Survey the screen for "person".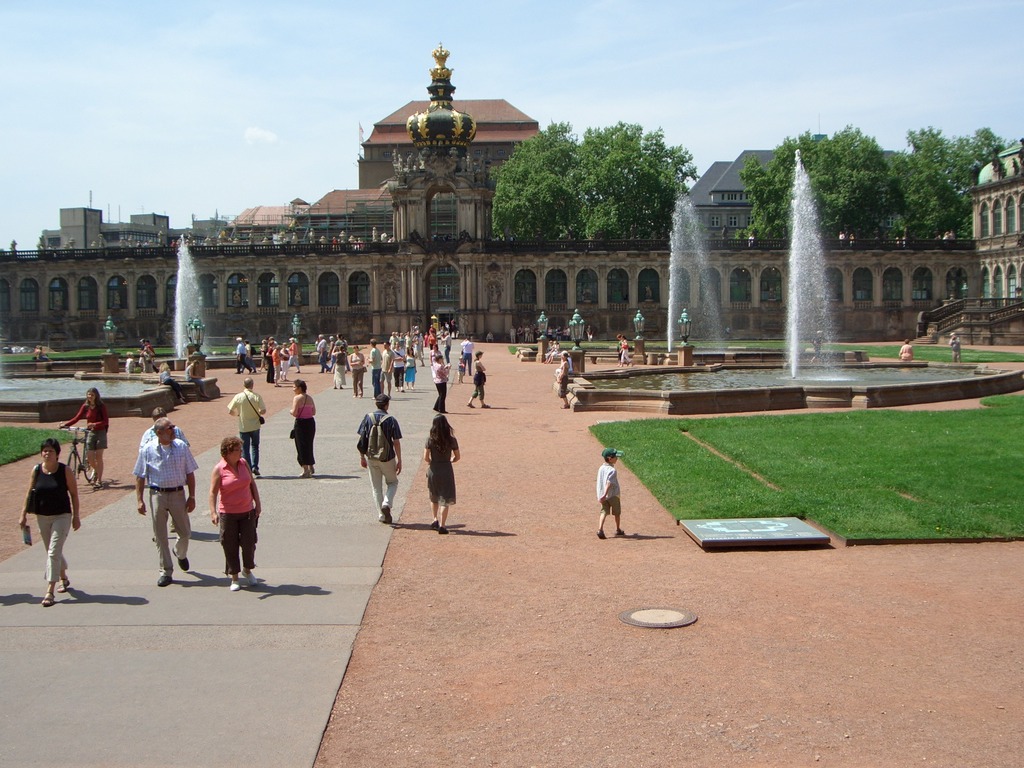
Survey found: <box>55,384,106,486</box>.
